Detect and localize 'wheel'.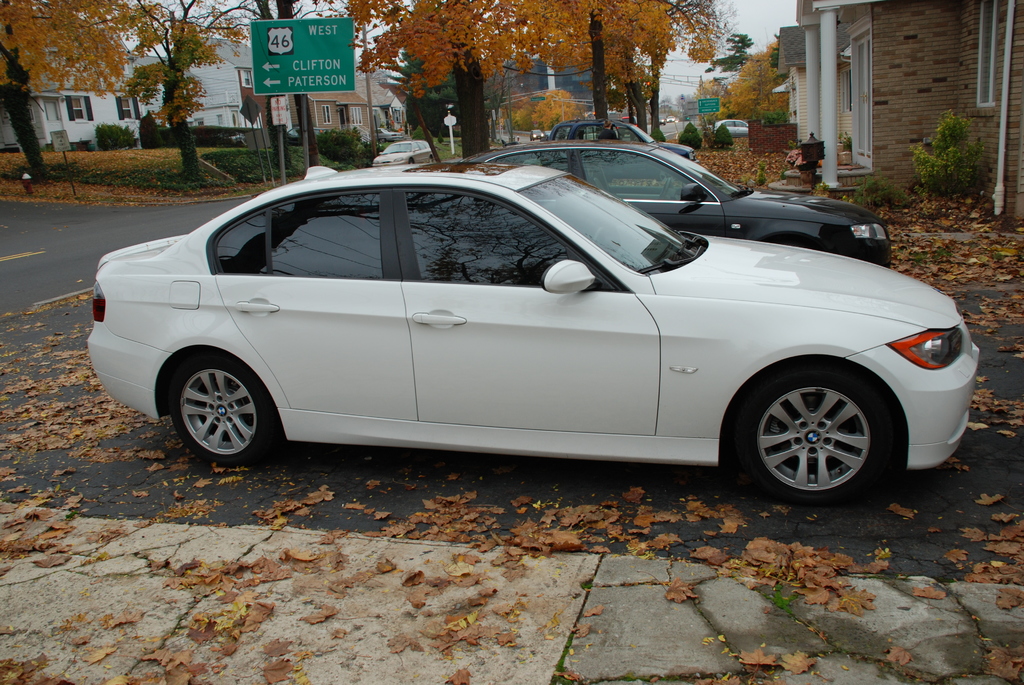
Localized at 165, 352, 287, 472.
